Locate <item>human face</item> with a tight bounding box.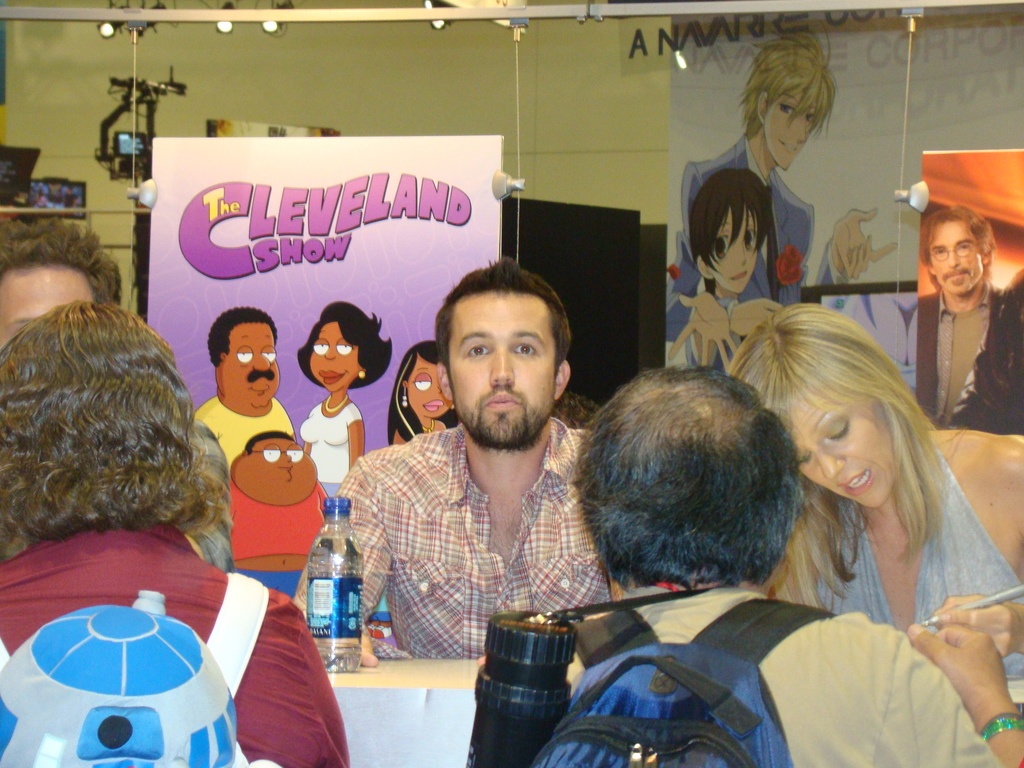
bbox=[763, 85, 820, 176].
